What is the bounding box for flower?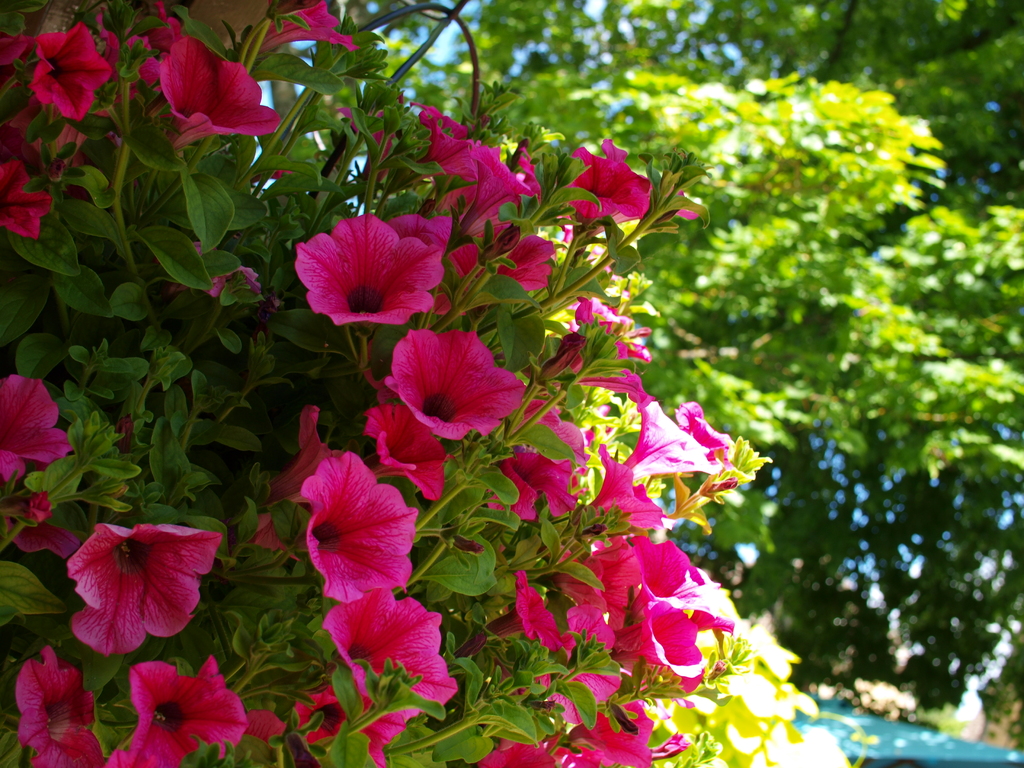
[12,644,102,767].
